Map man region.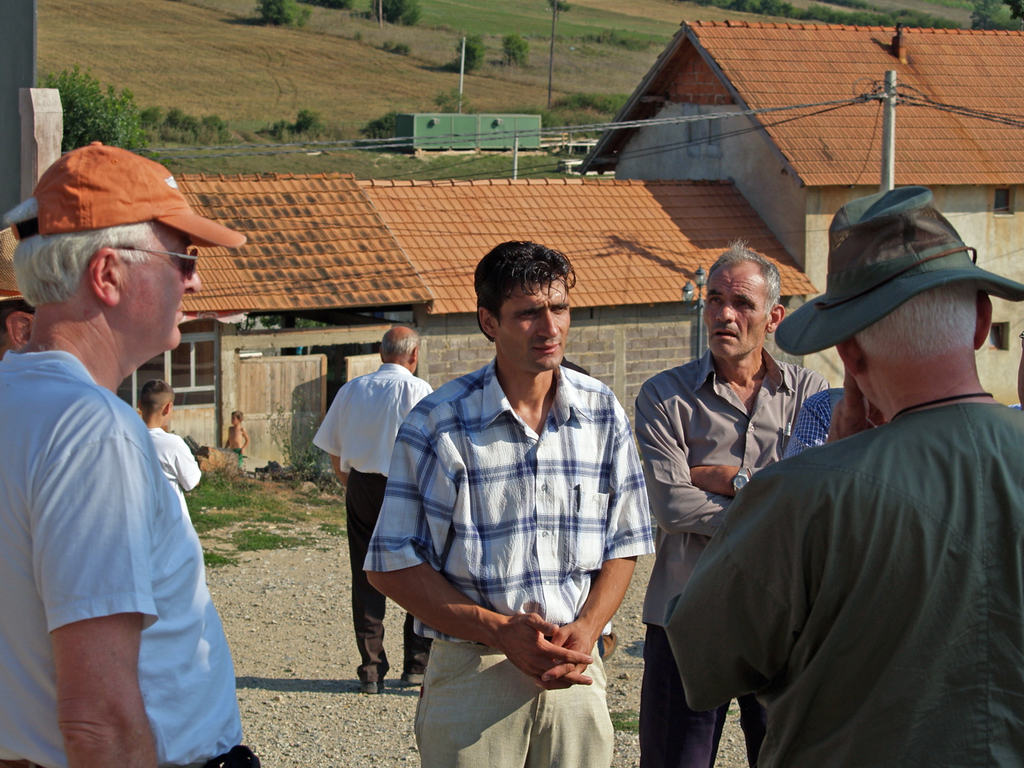
Mapped to (x1=361, y1=238, x2=658, y2=767).
